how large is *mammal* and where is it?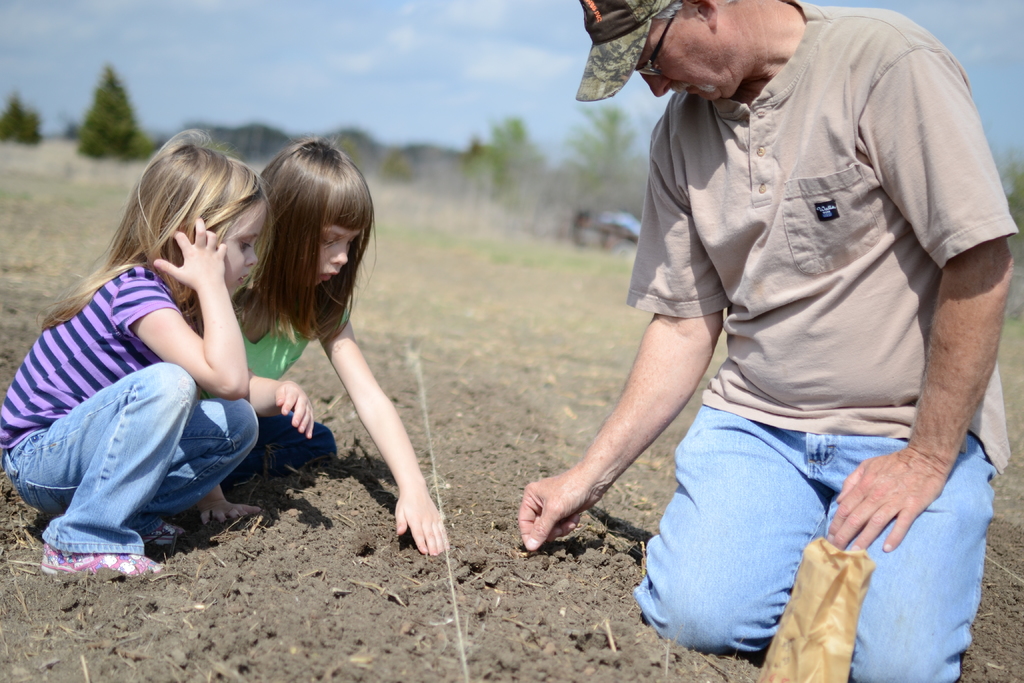
Bounding box: bbox=[518, 0, 1018, 682].
